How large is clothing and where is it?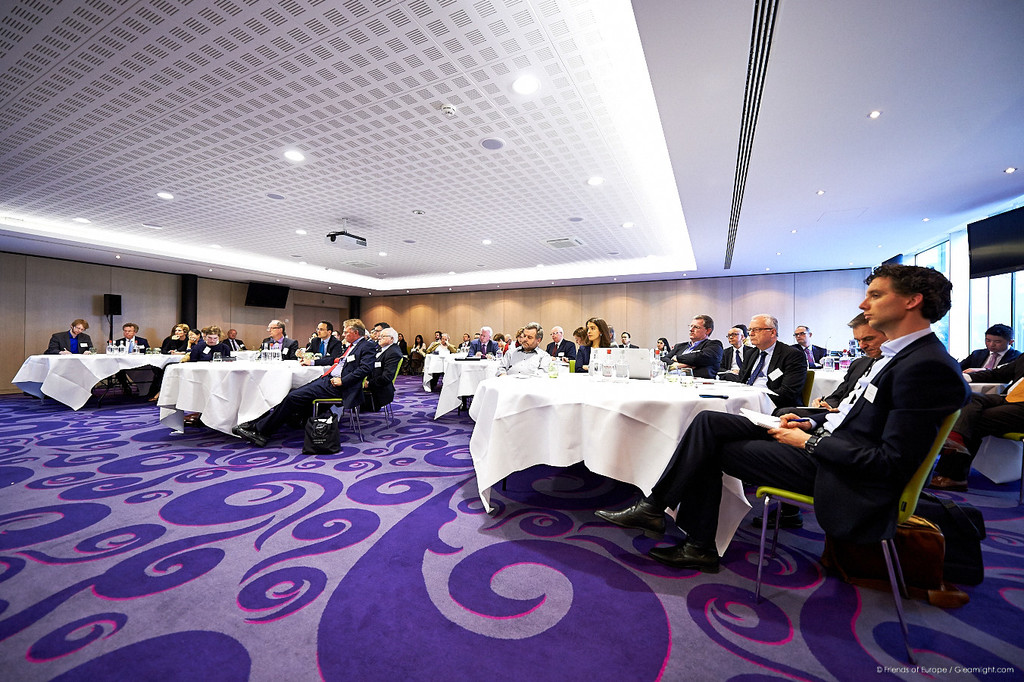
Bounding box: left=735, top=339, right=810, bottom=420.
